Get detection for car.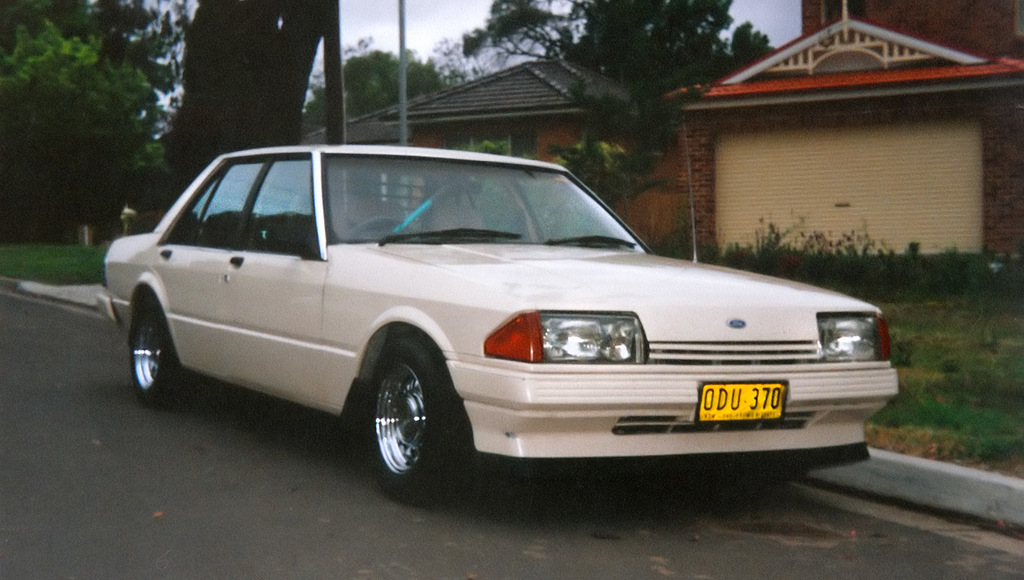
Detection: region(93, 146, 903, 502).
